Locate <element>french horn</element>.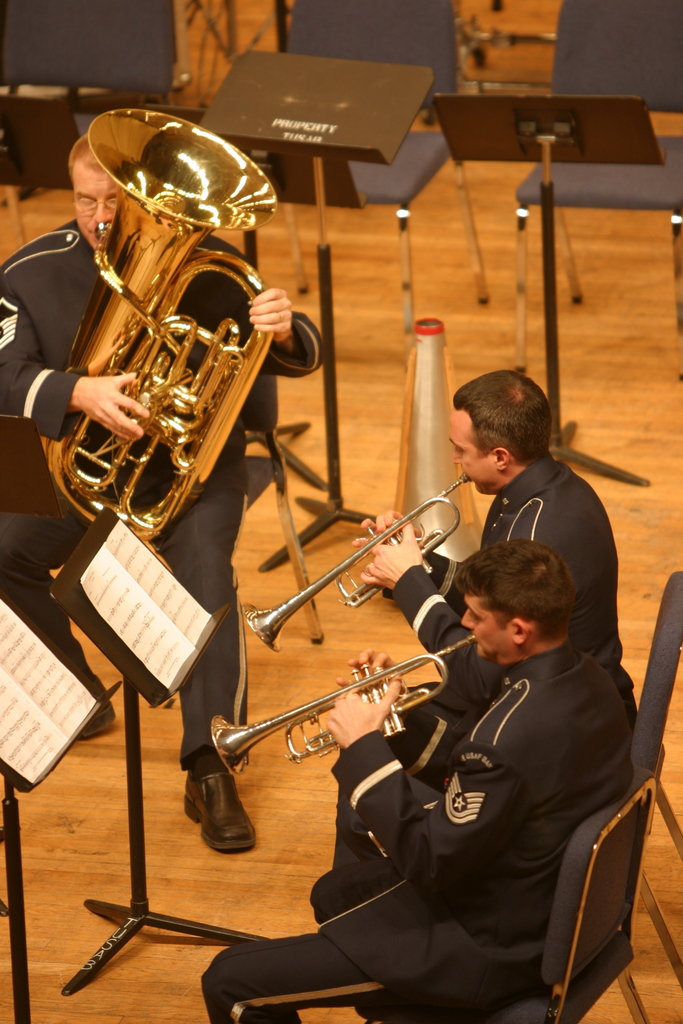
Bounding box: x1=38 y1=100 x2=288 y2=538.
